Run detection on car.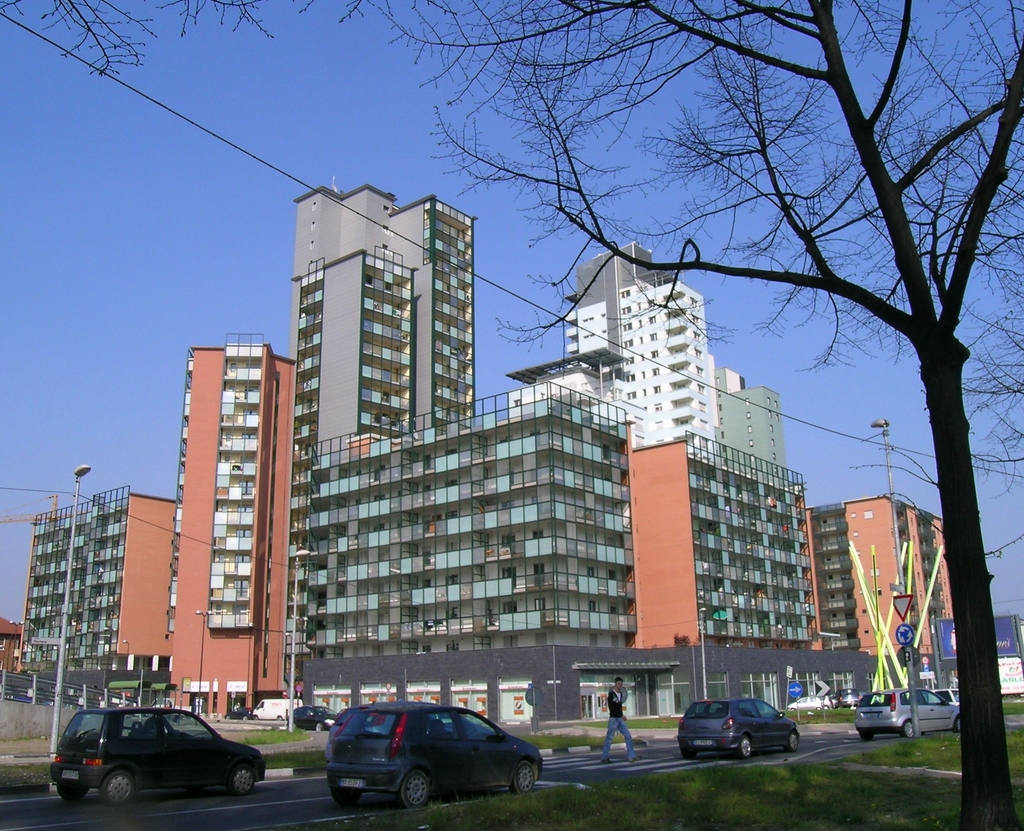
Result: [312,706,552,814].
